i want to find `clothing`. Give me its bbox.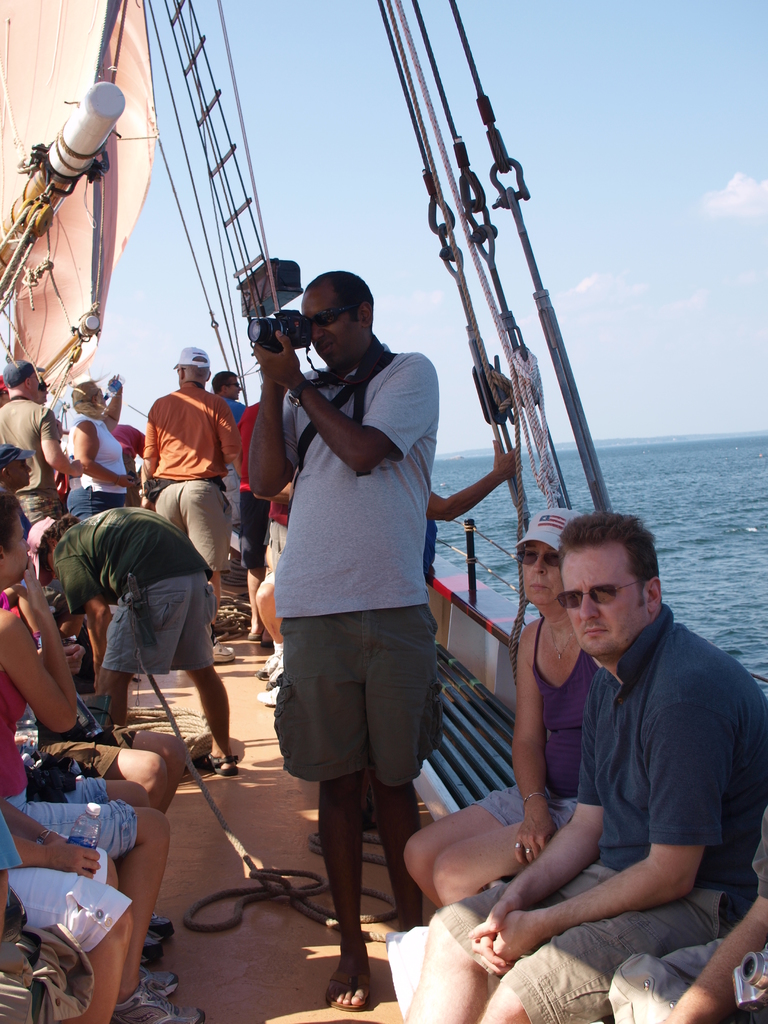
x1=439, y1=588, x2=767, y2=1023.
